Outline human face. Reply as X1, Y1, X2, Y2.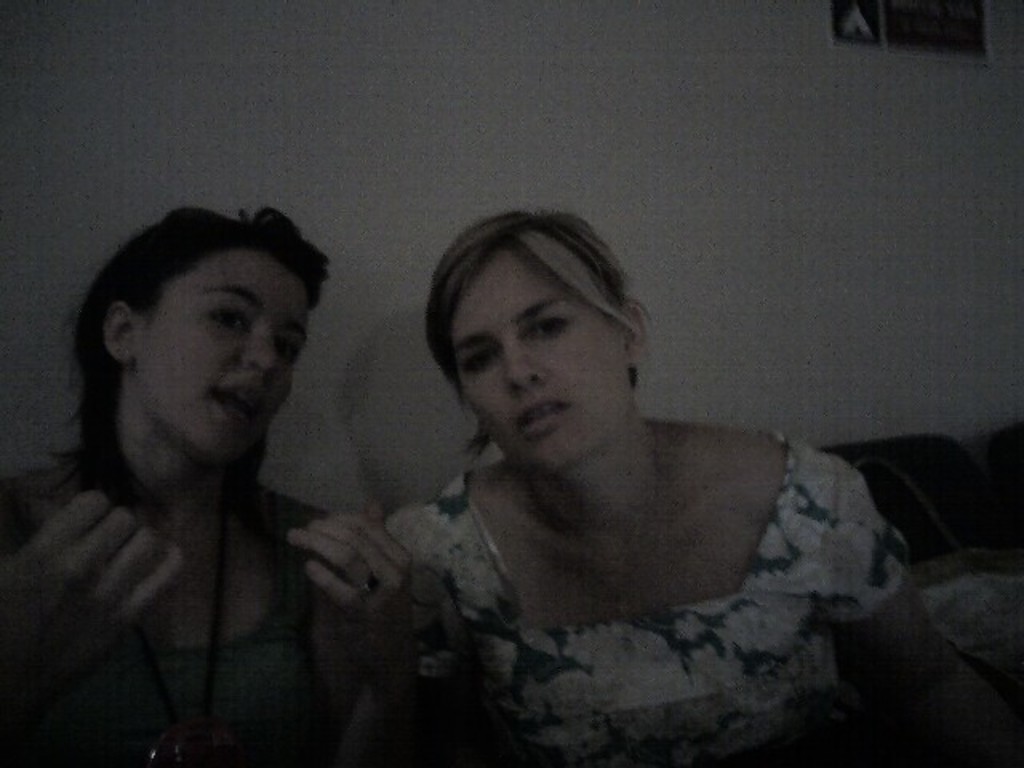
450, 248, 630, 474.
